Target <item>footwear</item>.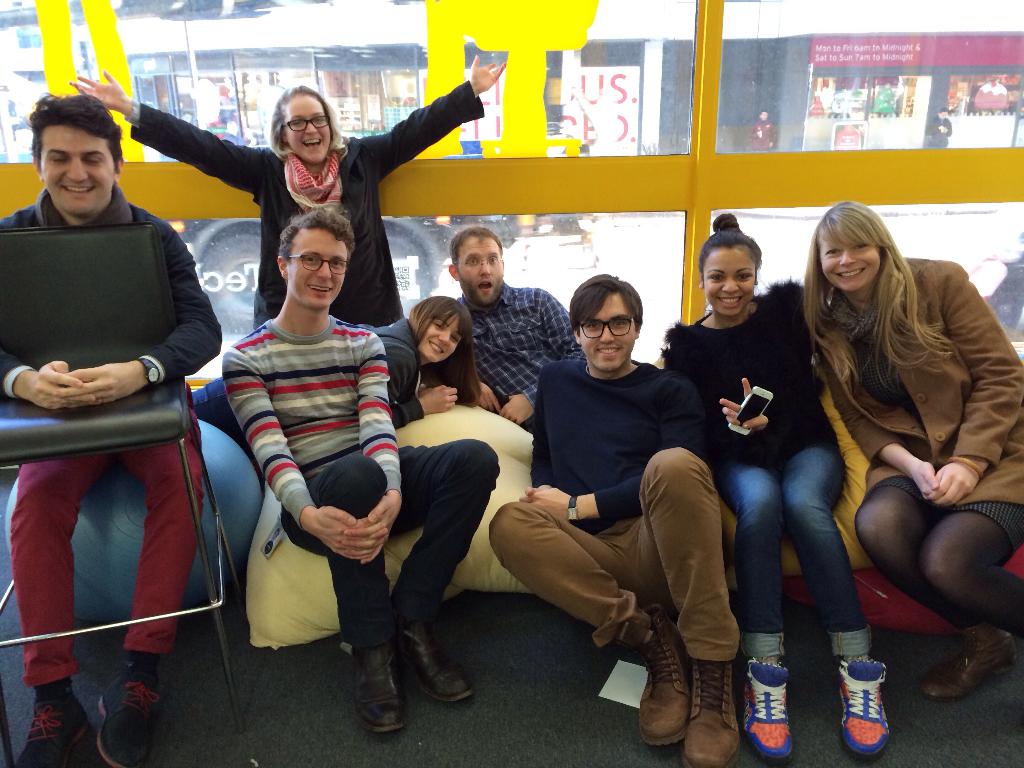
Target region: box=[15, 683, 81, 767].
